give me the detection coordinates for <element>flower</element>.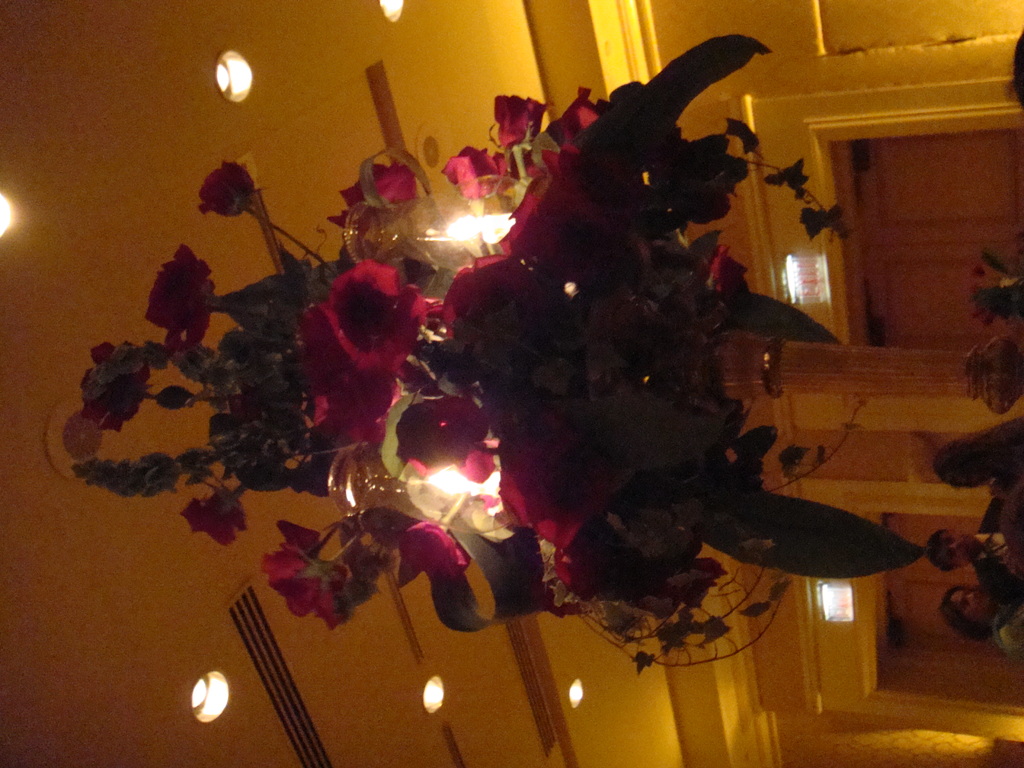
{"left": 494, "top": 94, "right": 552, "bottom": 150}.
